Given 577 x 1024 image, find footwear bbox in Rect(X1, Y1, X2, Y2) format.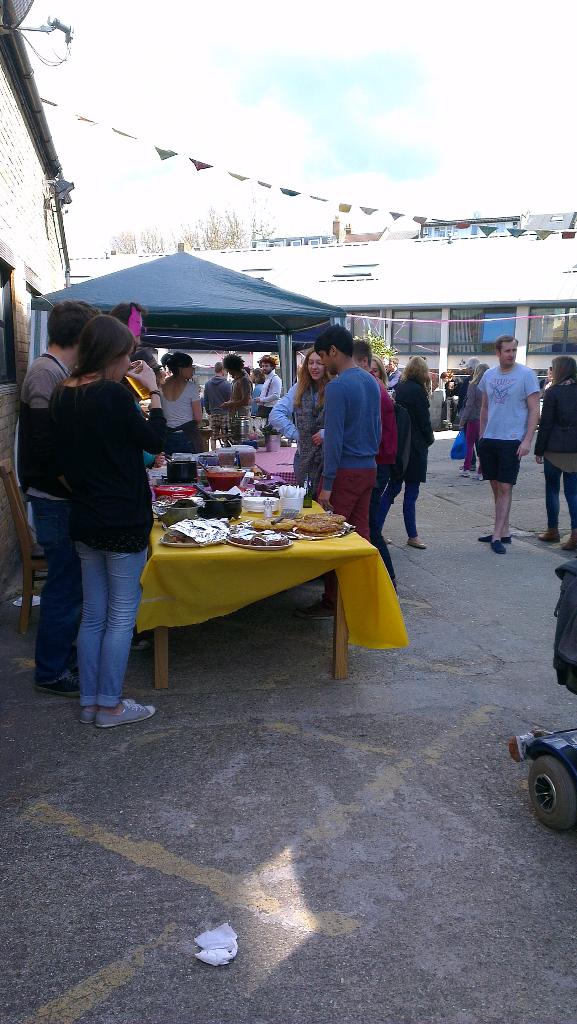
Rect(94, 701, 158, 732).
